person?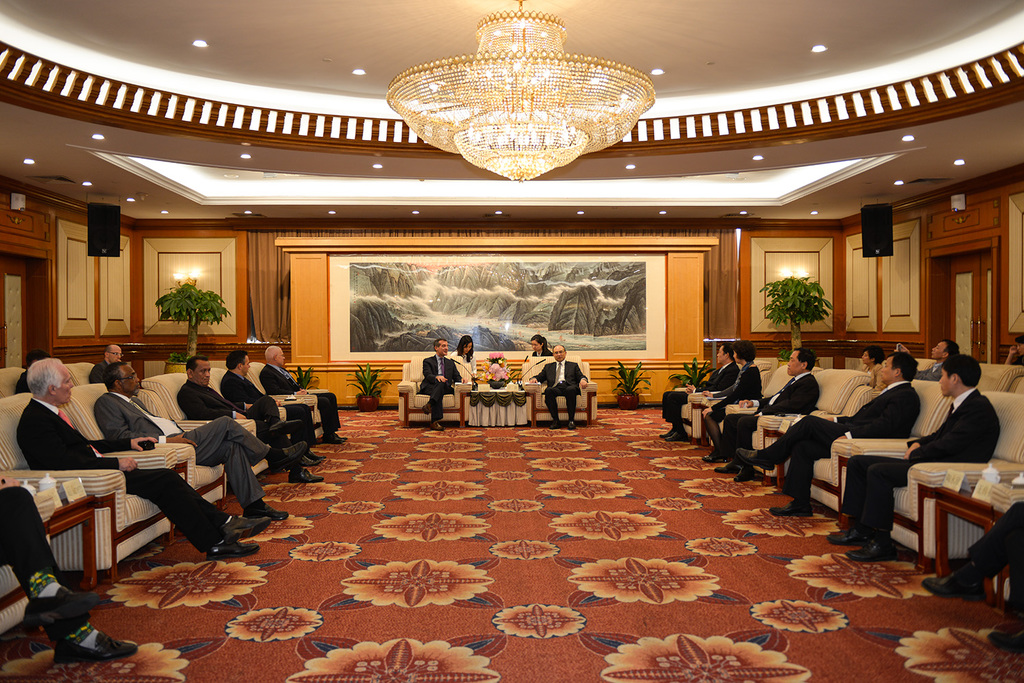
rect(419, 340, 464, 429)
